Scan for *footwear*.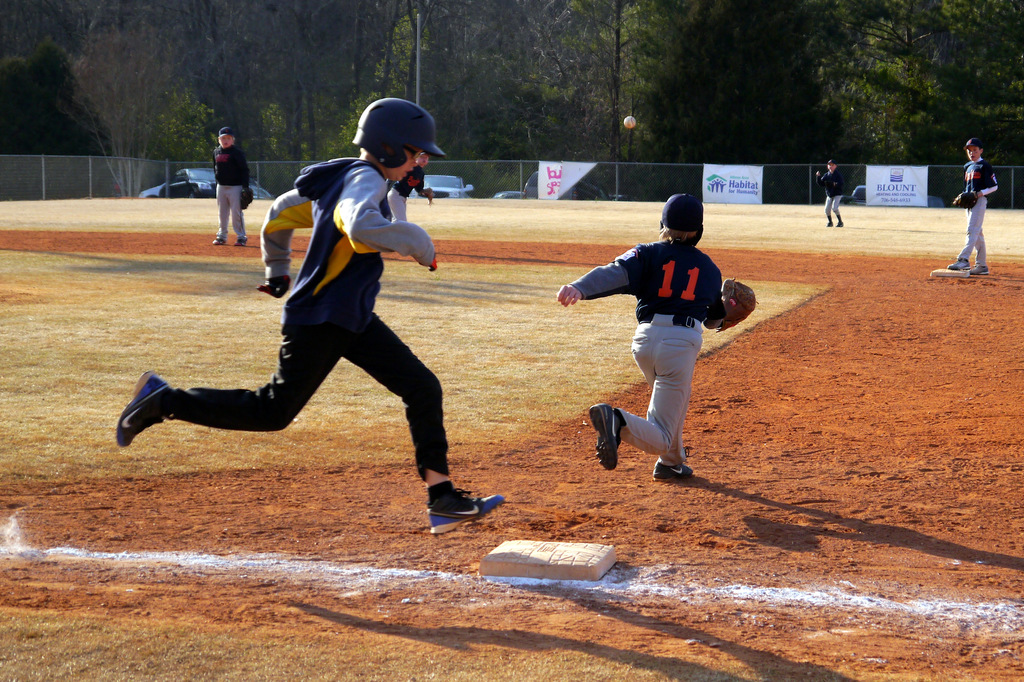
Scan result: <bbox>108, 372, 177, 451</bbox>.
